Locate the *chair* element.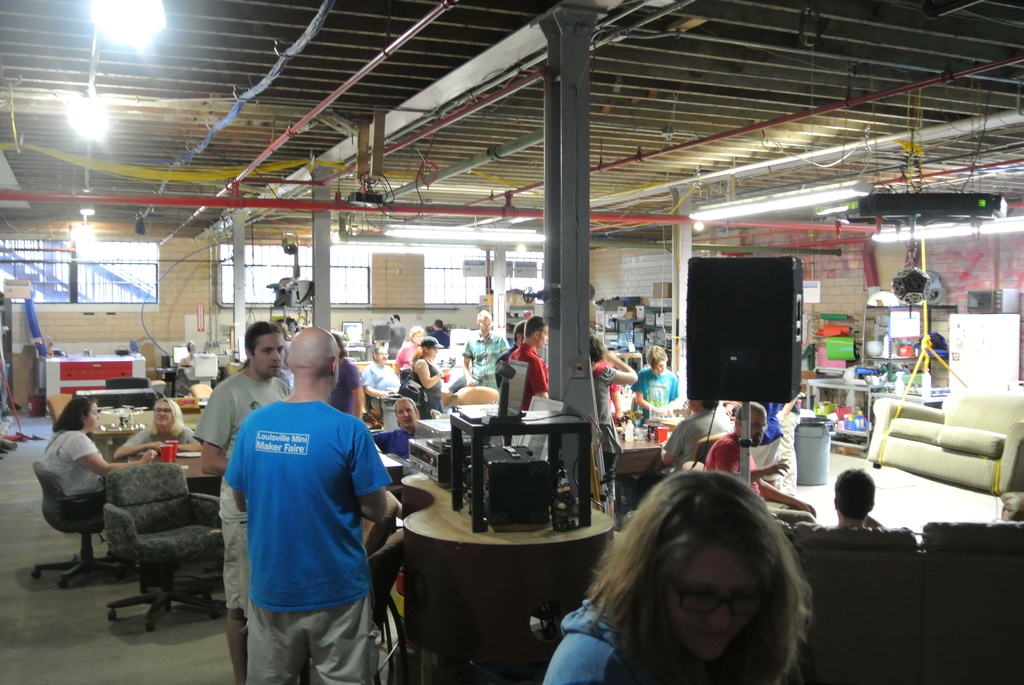
Element bbox: bbox(29, 471, 104, 599).
